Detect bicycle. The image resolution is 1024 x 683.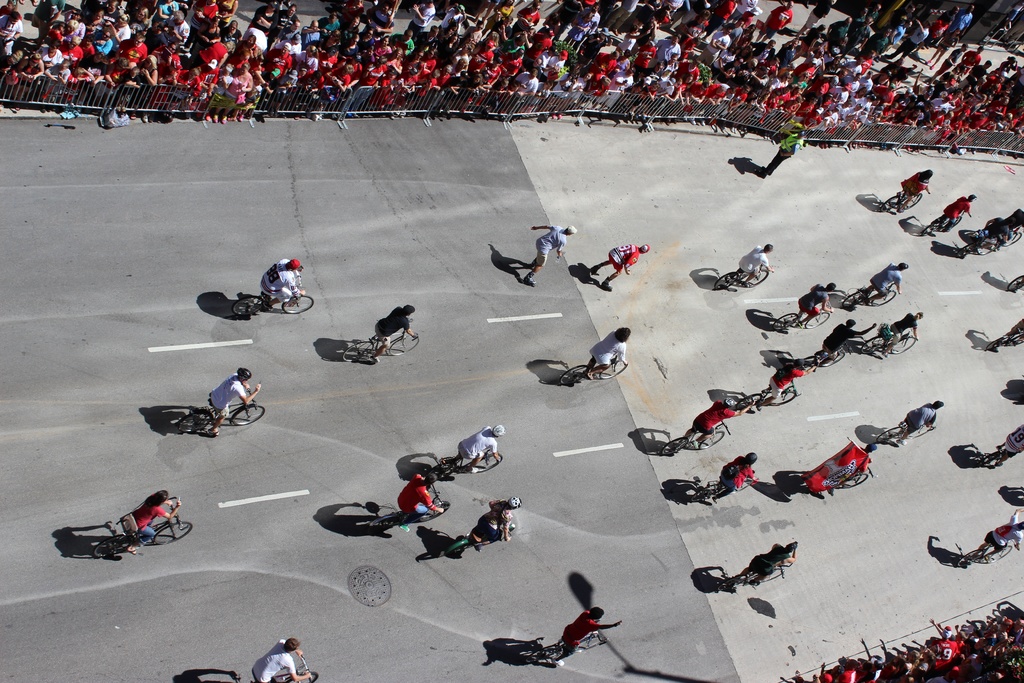
Rect(730, 562, 790, 595).
